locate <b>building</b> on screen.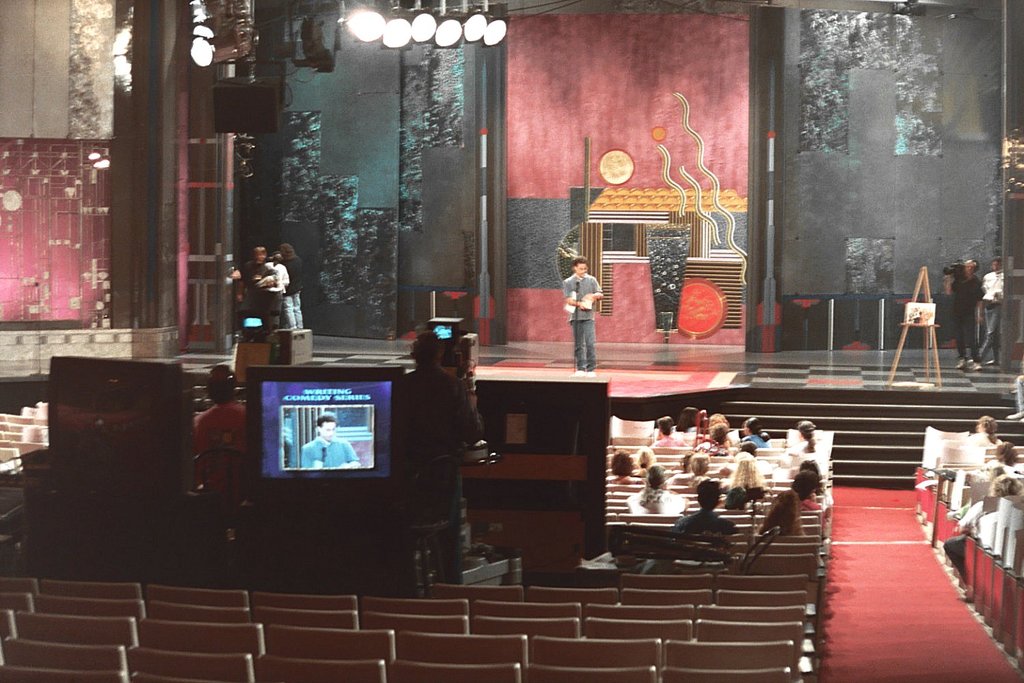
On screen at [0,0,1023,682].
